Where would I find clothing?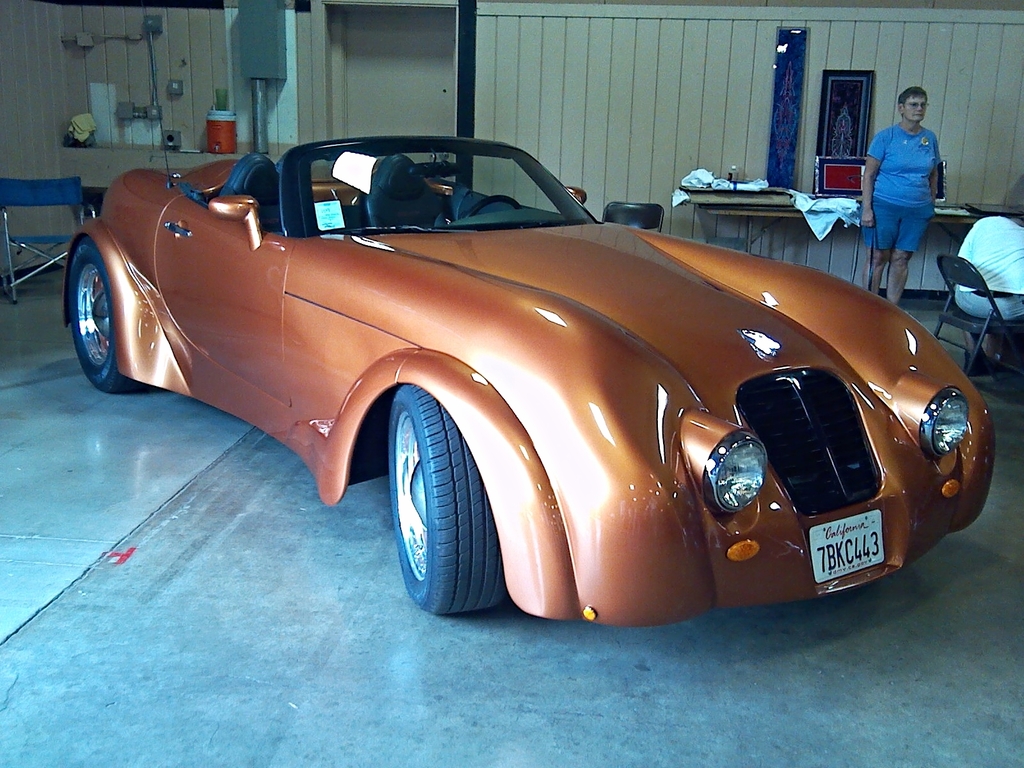
At x1=872, y1=196, x2=940, y2=261.
